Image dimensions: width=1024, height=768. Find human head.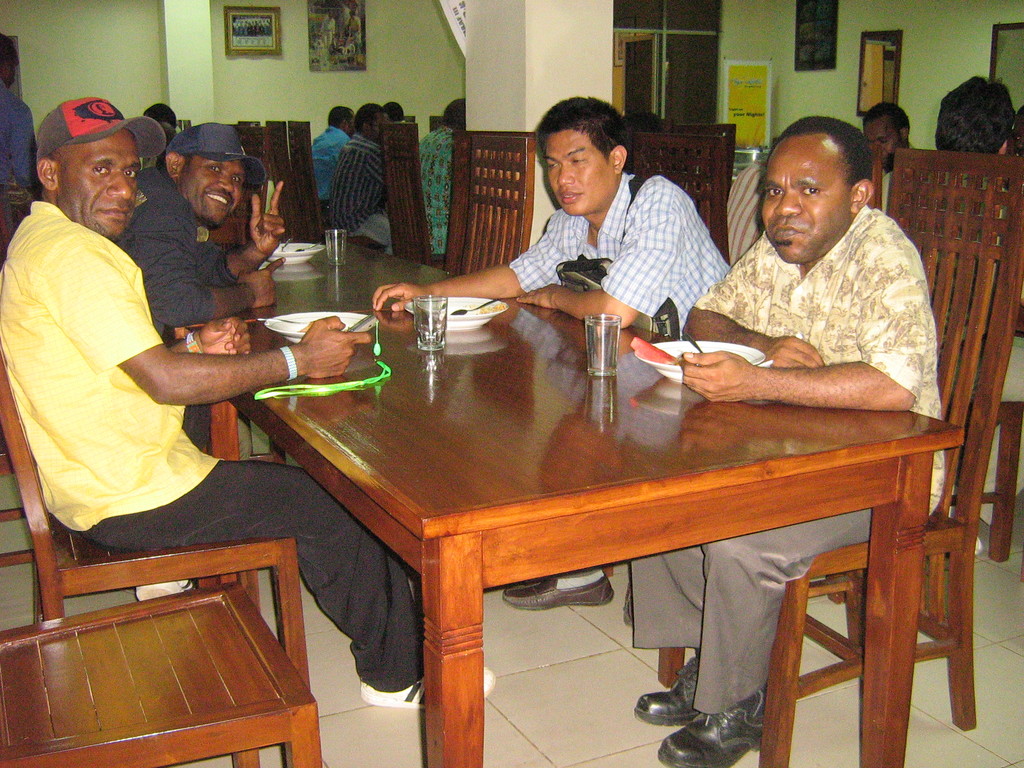
381, 100, 403, 120.
